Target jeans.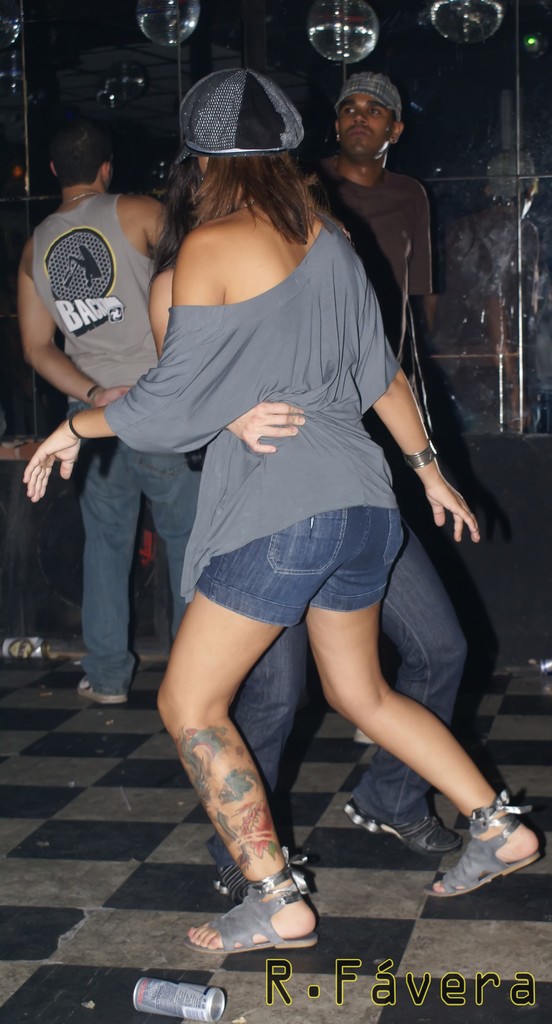
Target region: 194:508:467:833.
